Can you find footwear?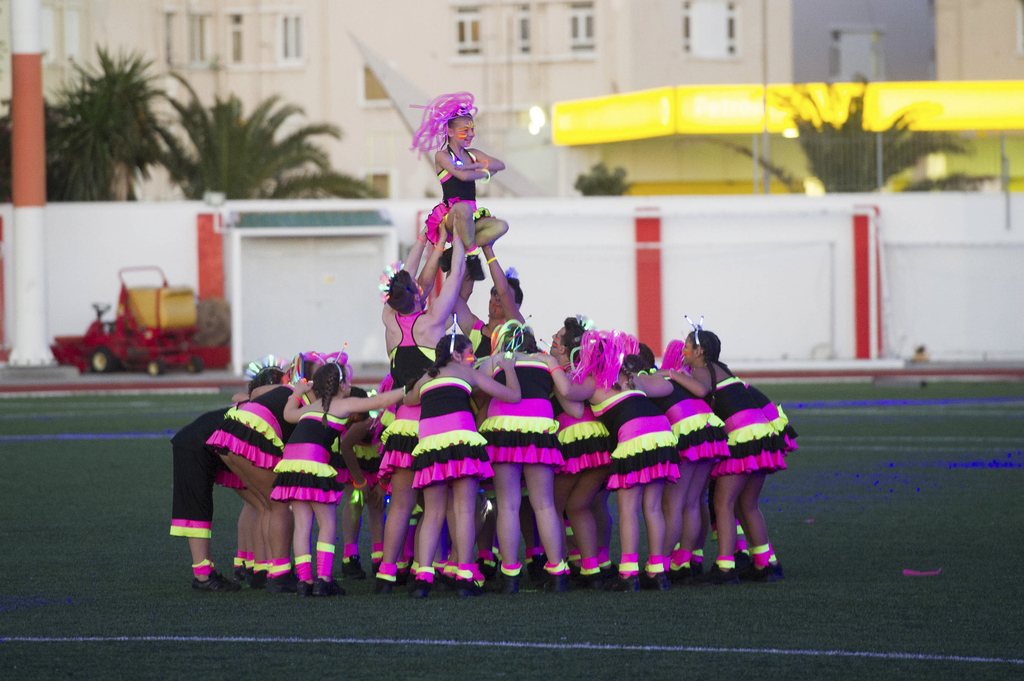
Yes, bounding box: [368, 557, 385, 576].
